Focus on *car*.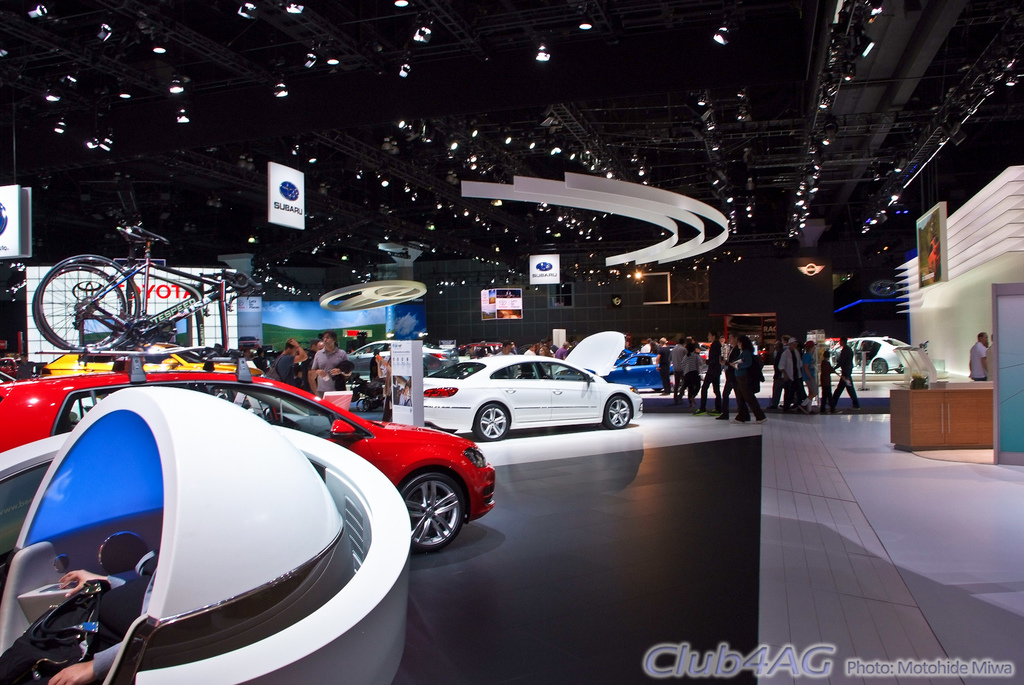
Focused at [425, 333, 650, 435].
